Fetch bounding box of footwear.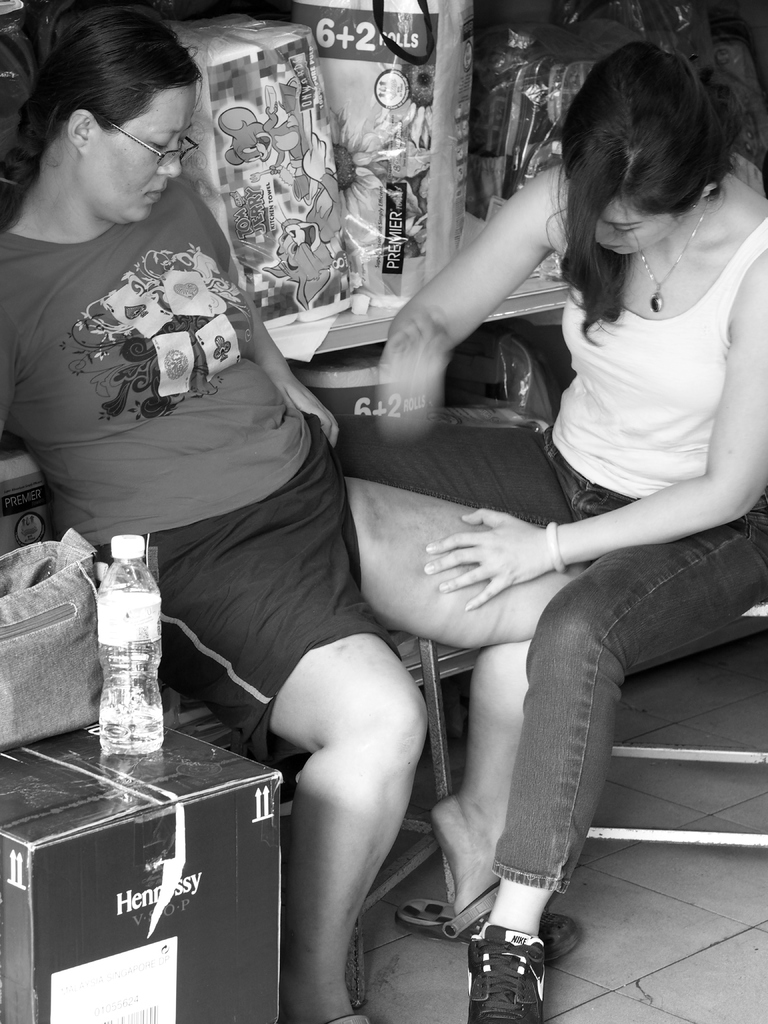
Bbox: rect(467, 912, 561, 1016).
